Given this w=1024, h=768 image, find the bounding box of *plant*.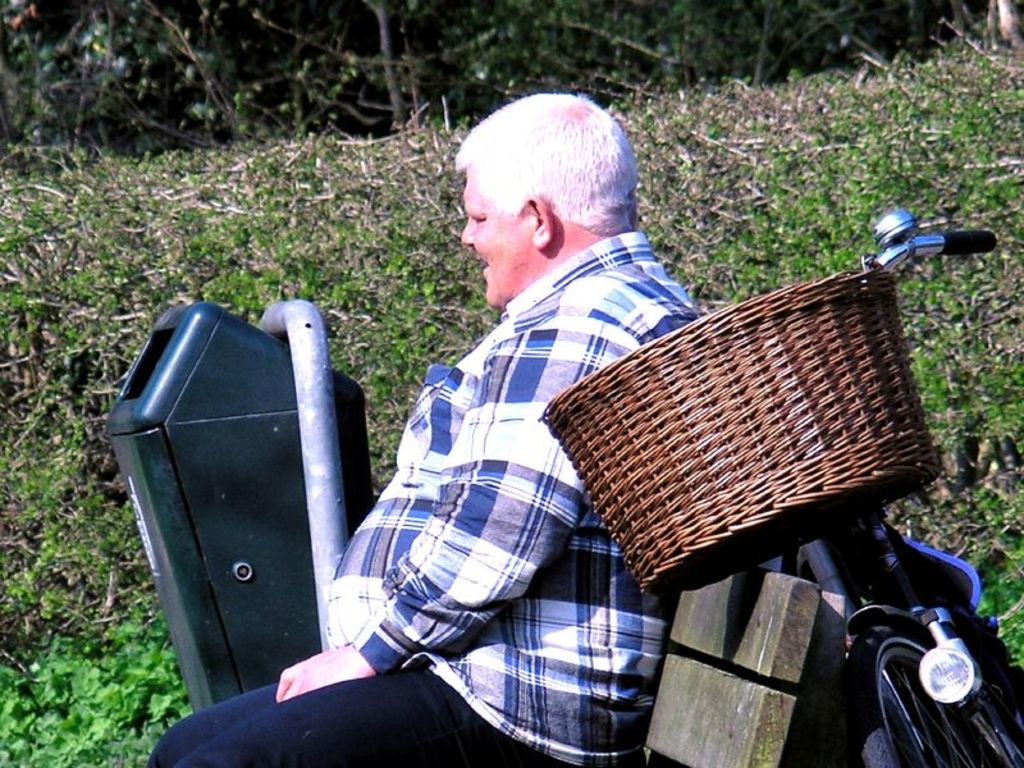
<box>18,613,229,753</box>.
